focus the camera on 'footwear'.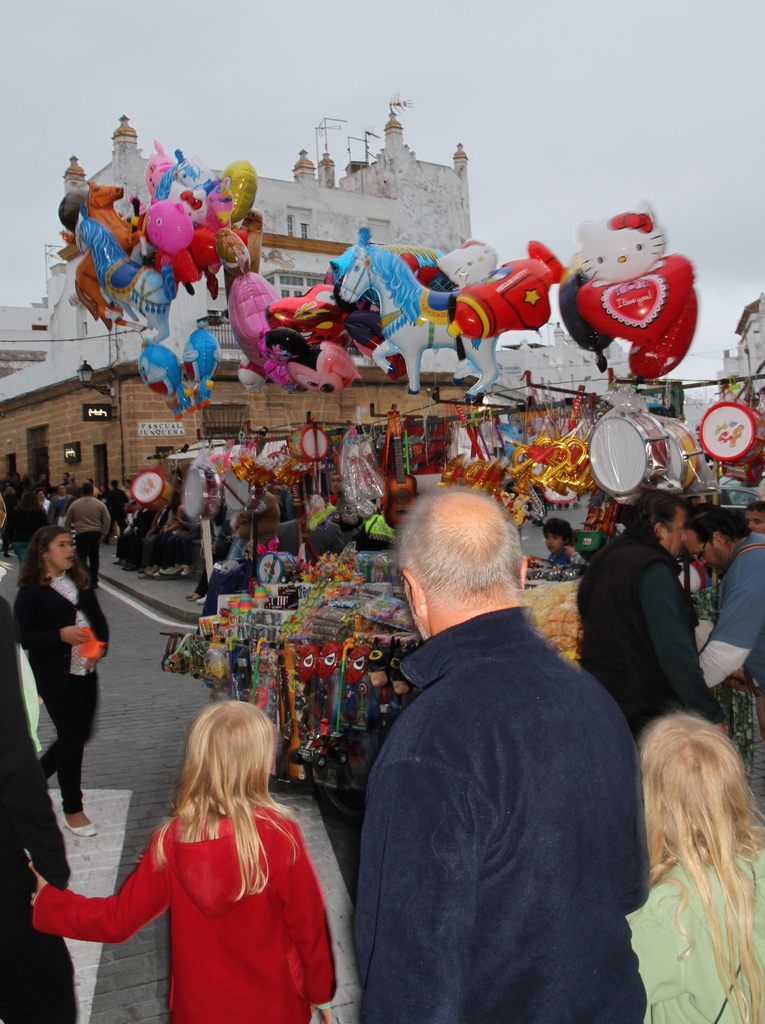
Focus region: (60, 812, 95, 836).
